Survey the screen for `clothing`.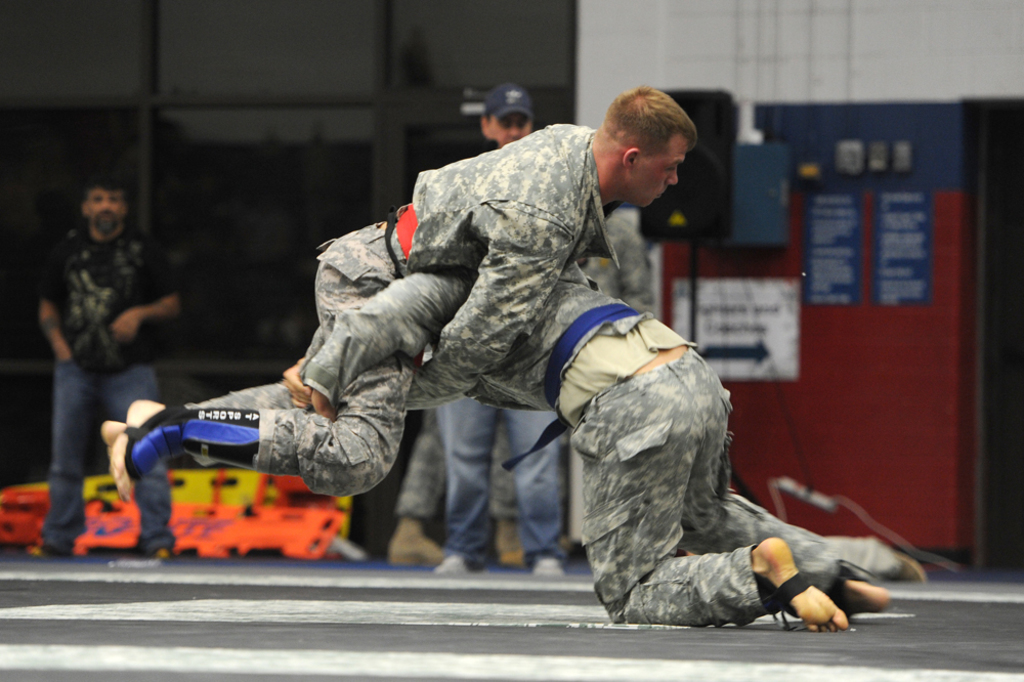
Survey found: x1=488 y1=421 x2=520 y2=519.
